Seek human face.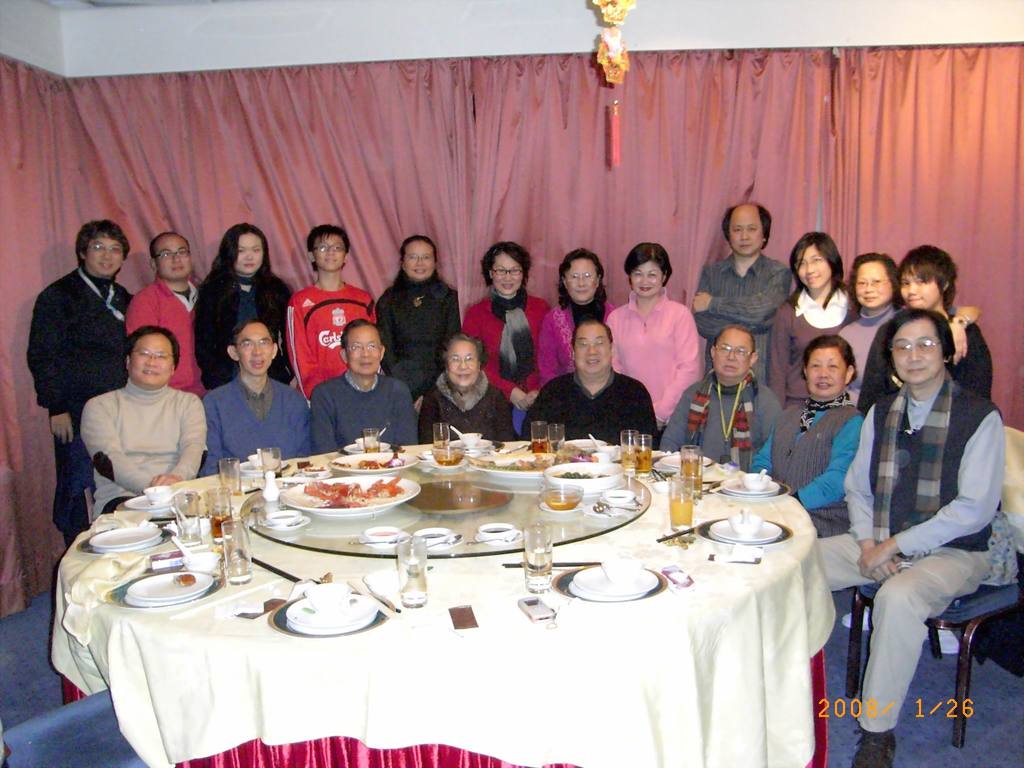
pyautogui.locateOnScreen(854, 265, 898, 308).
